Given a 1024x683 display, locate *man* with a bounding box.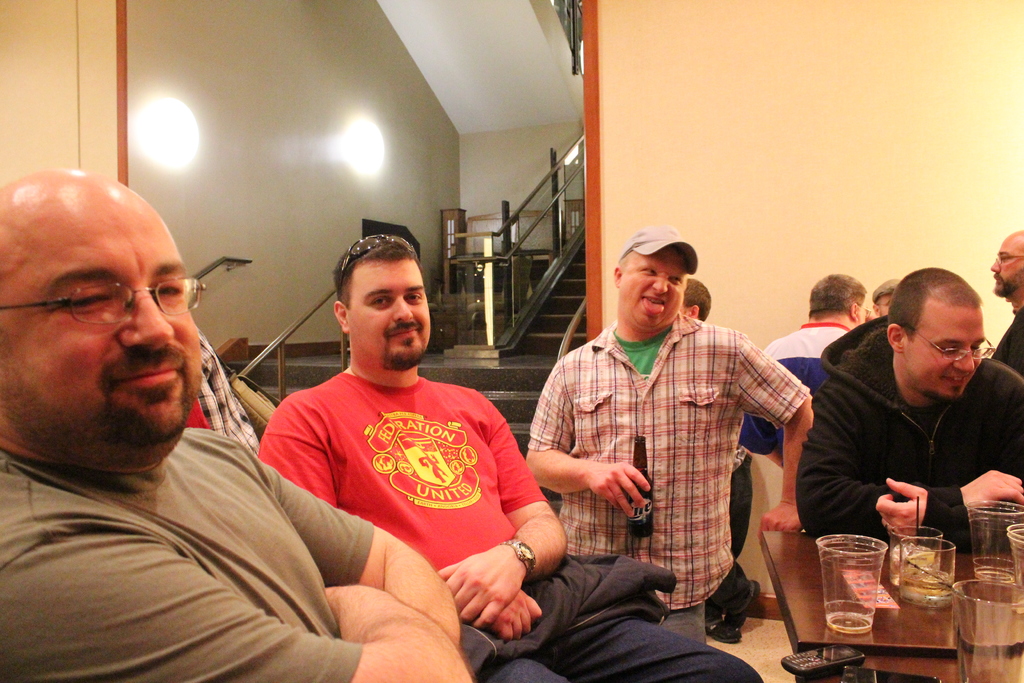
Located: 252,238,766,682.
